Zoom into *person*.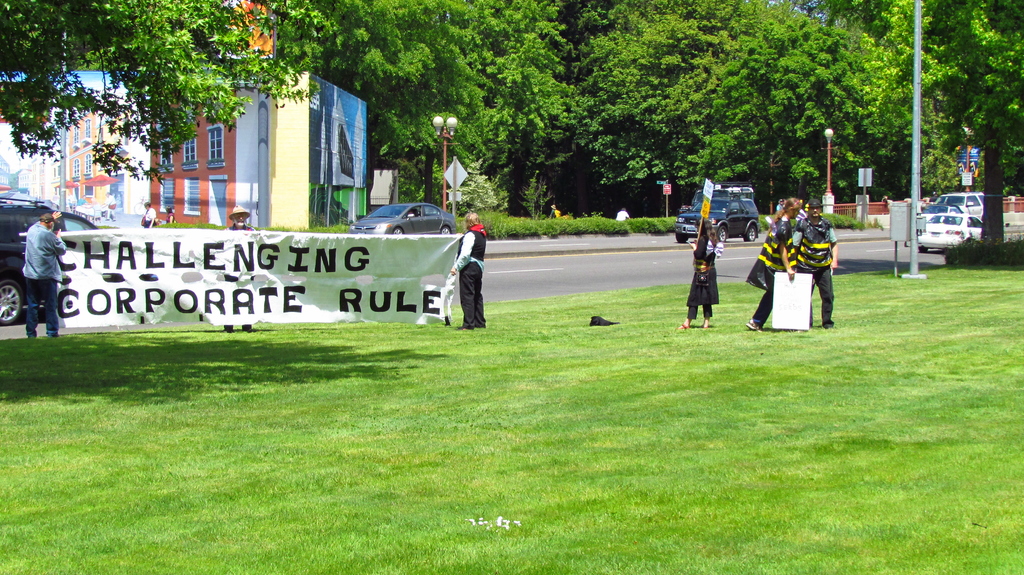
Zoom target: left=164, top=207, right=175, bottom=223.
